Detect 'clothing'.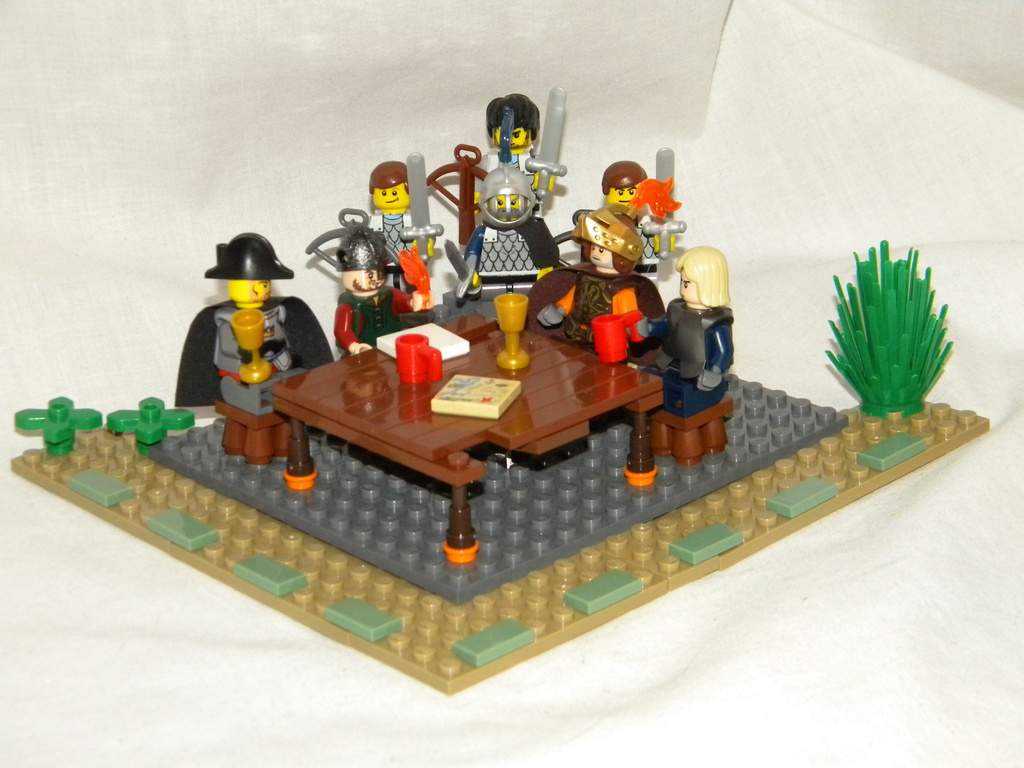
Detected at 340, 287, 426, 358.
